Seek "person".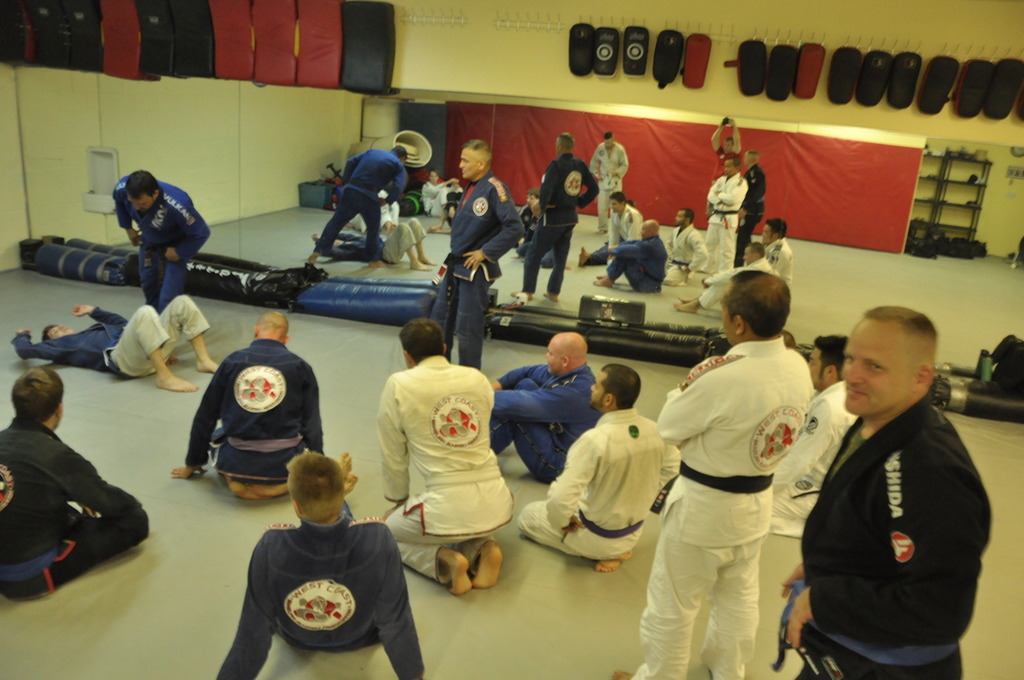
BBox(508, 373, 681, 561).
